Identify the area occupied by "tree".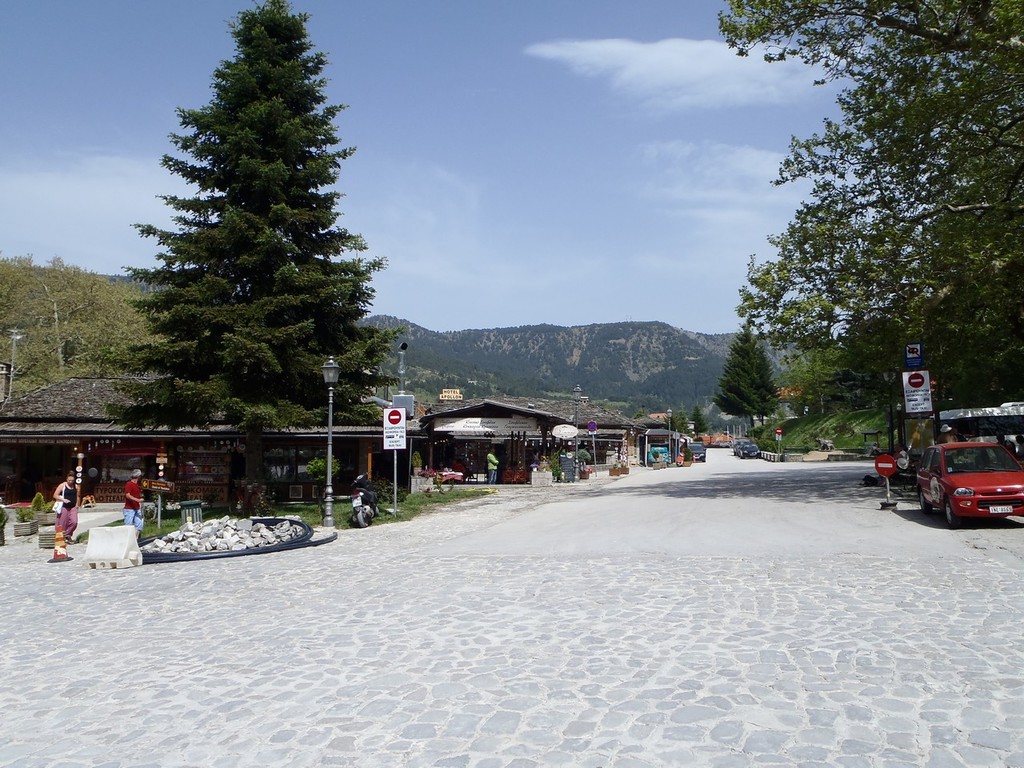
Area: [x1=714, y1=325, x2=777, y2=429].
